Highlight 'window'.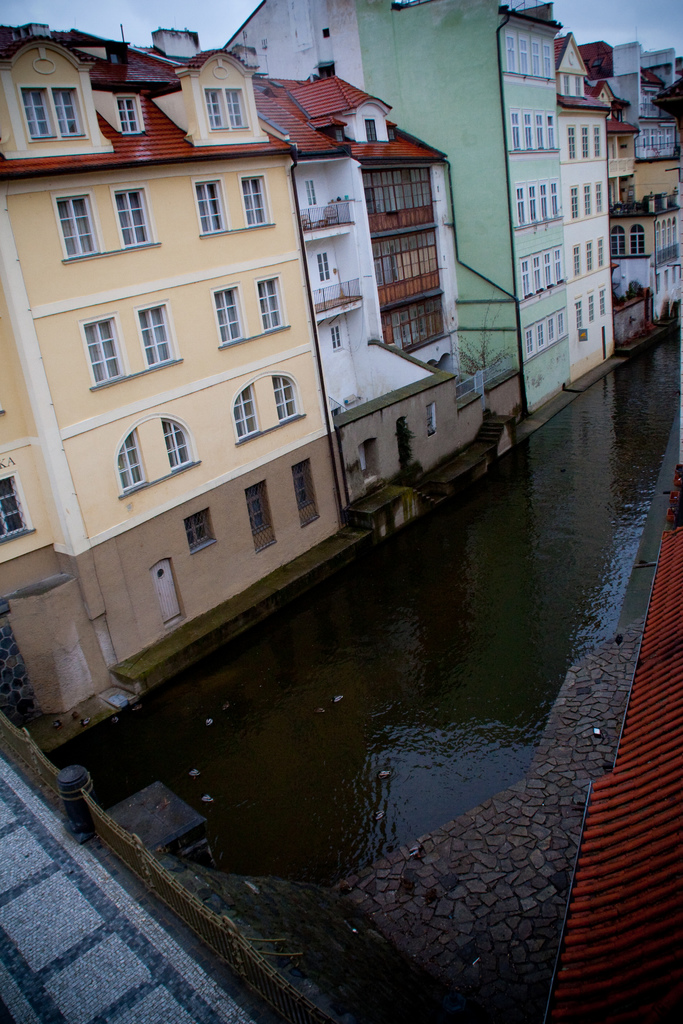
Highlighted region: pyautogui.locateOnScreen(108, 188, 156, 249).
